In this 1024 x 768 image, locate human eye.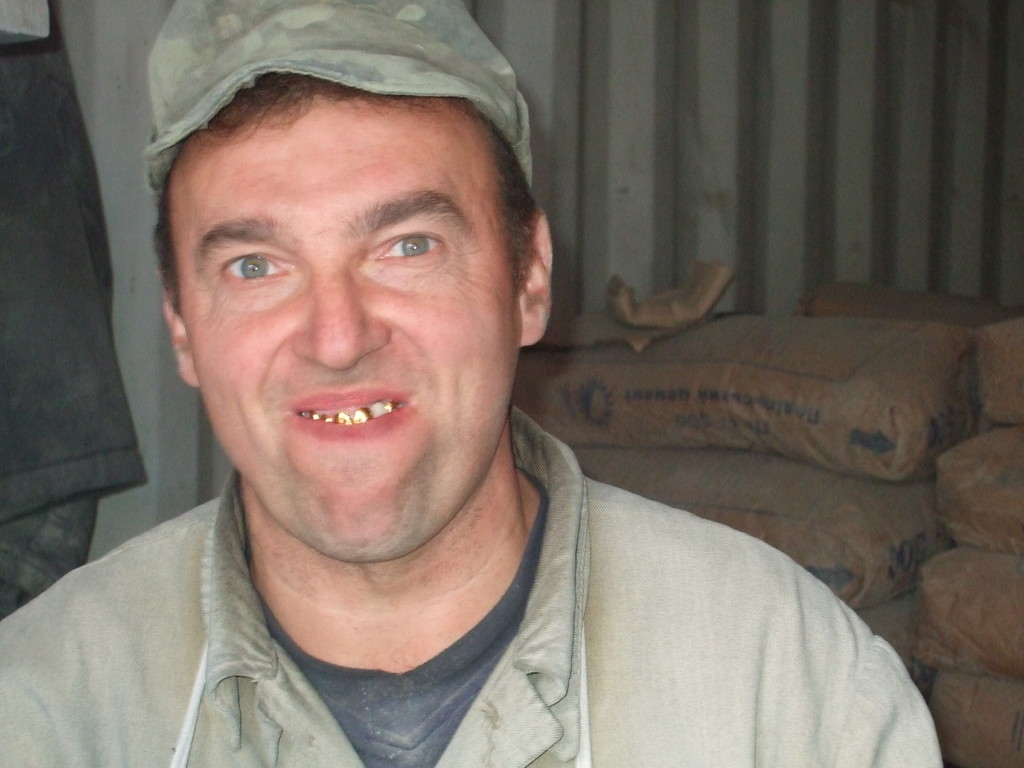
Bounding box: Rect(215, 244, 287, 289).
